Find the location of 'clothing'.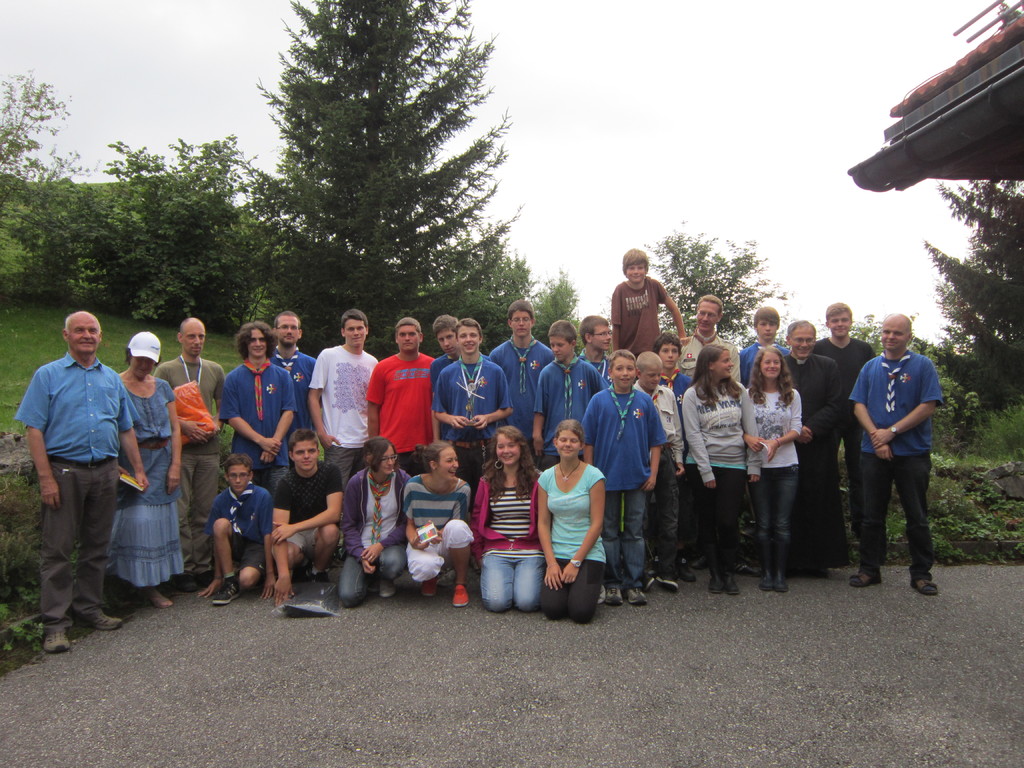
Location: crop(278, 470, 349, 553).
